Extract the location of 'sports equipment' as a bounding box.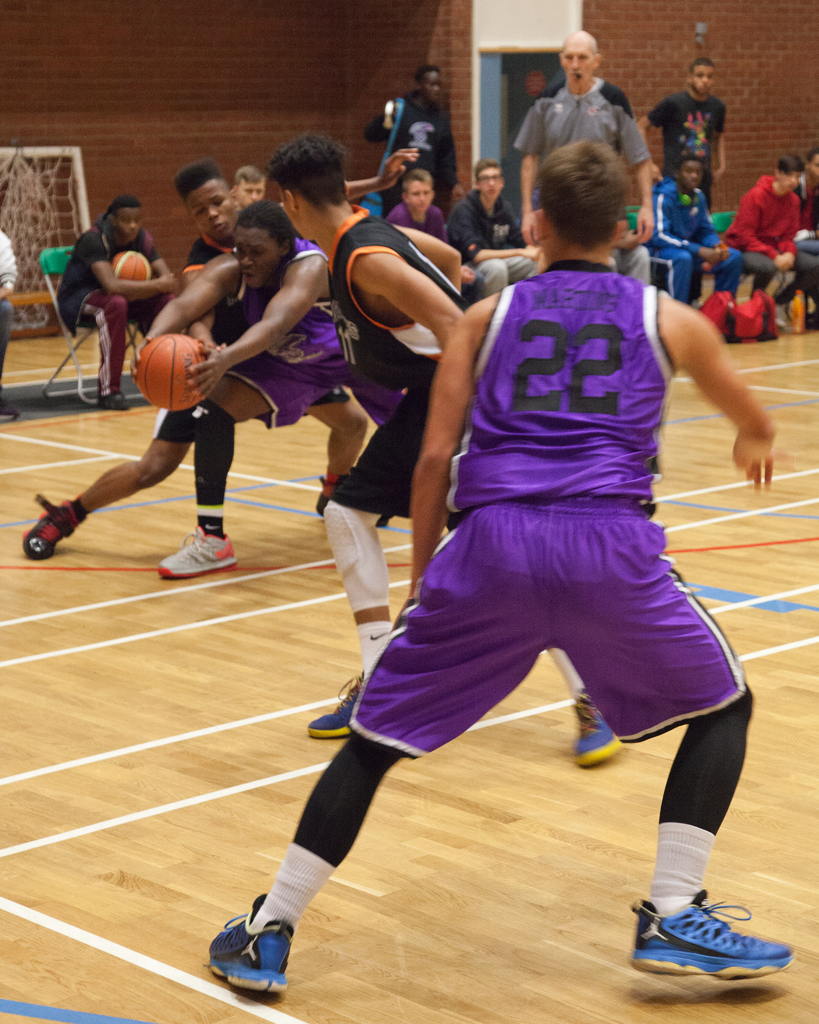
<box>17,495,77,563</box>.
